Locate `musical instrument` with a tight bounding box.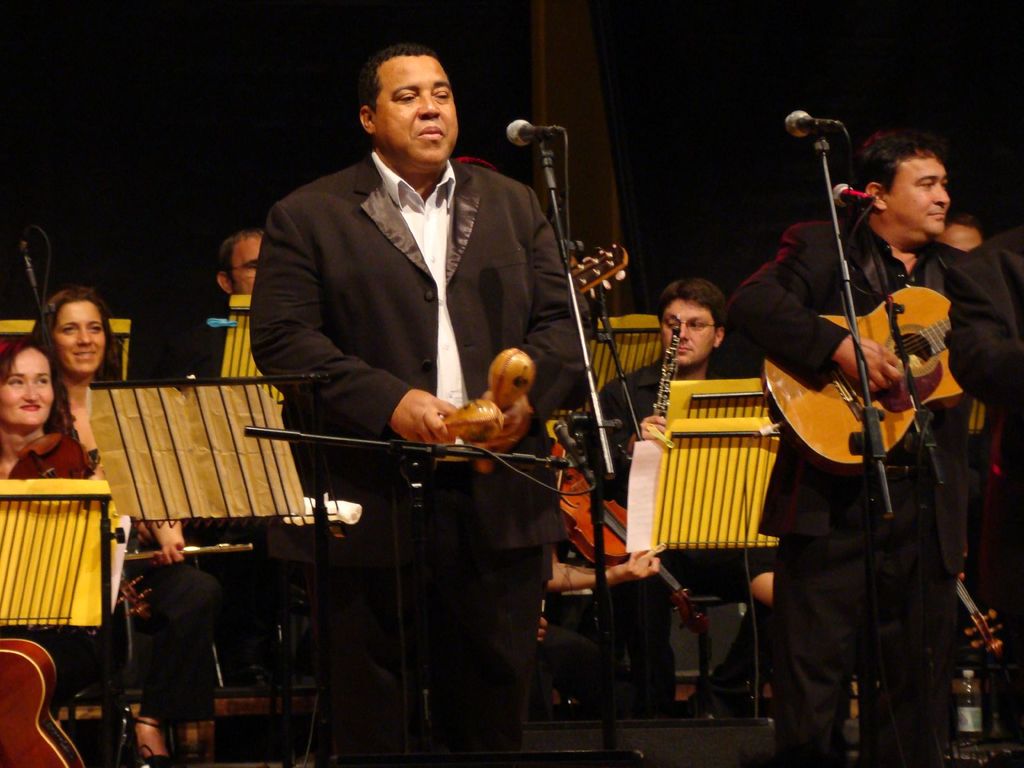
(559, 240, 637, 314).
